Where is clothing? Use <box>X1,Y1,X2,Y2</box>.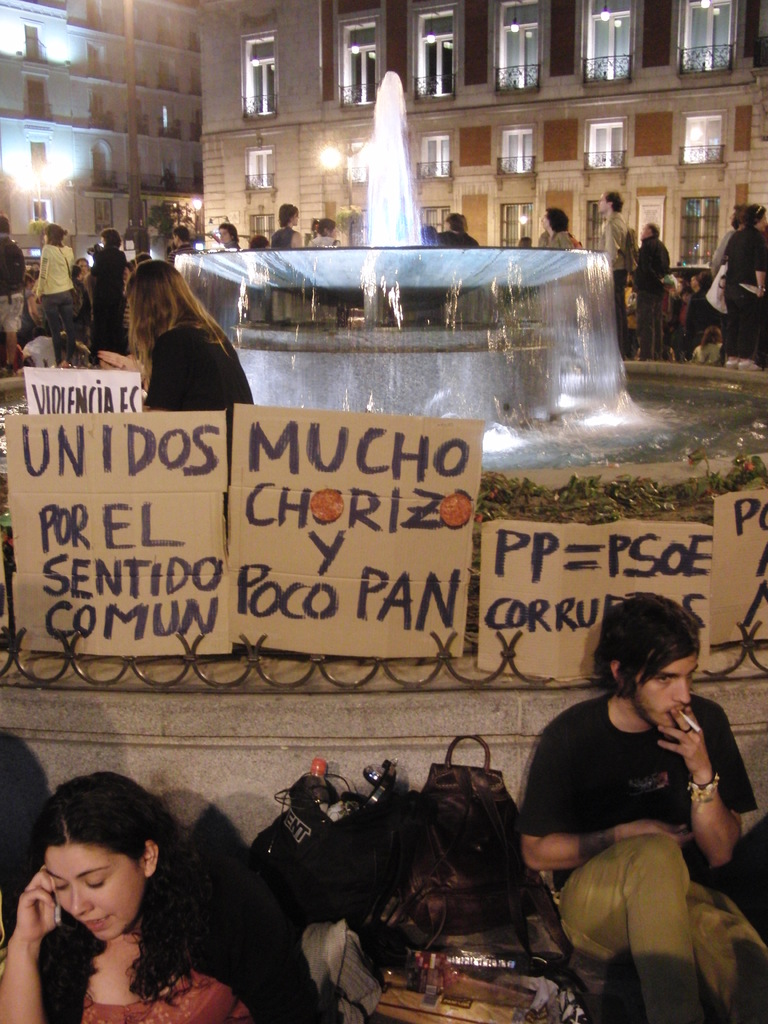
<box>90,250,126,360</box>.
